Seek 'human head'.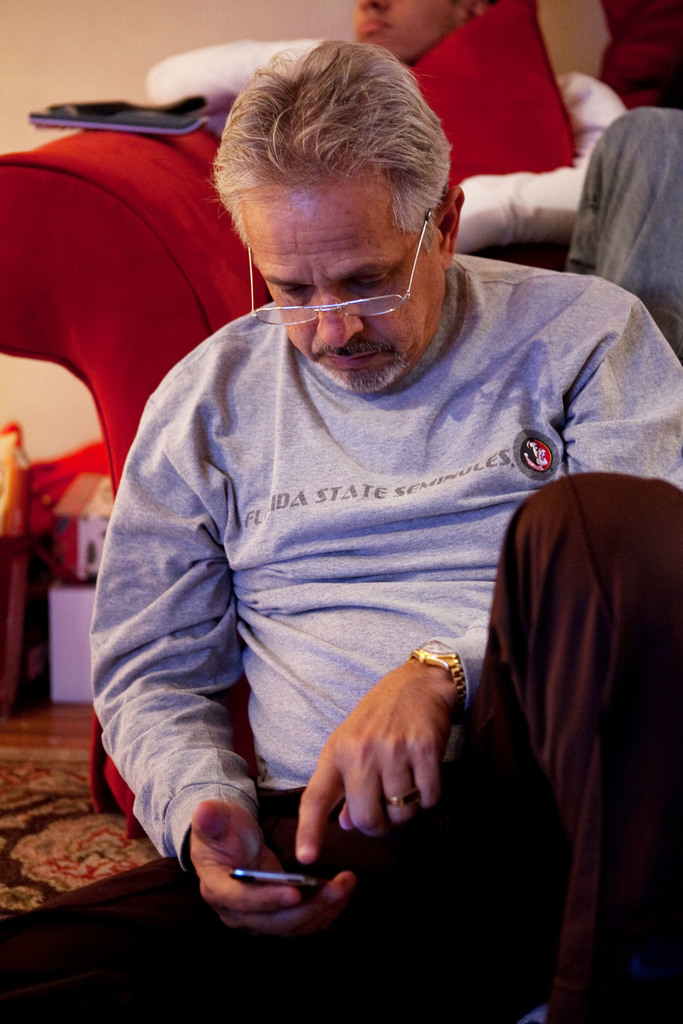
[220,60,509,424].
